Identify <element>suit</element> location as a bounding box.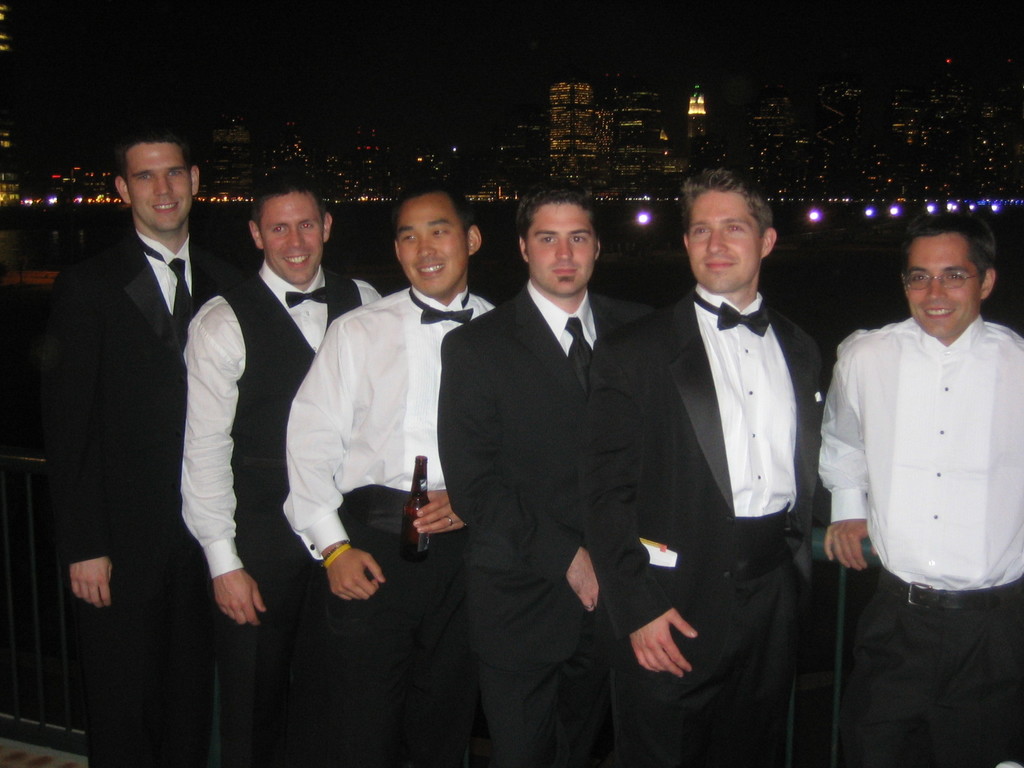
<bbox>40, 226, 257, 767</bbox>.
